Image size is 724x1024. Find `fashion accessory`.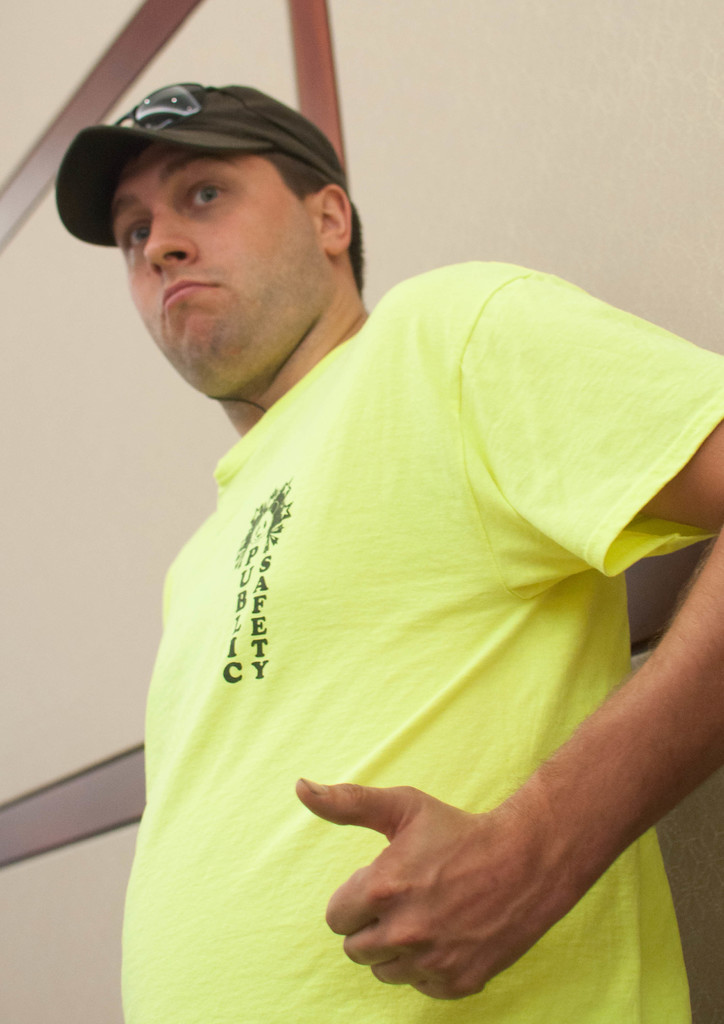
box=[118, 83, 246, 127].
